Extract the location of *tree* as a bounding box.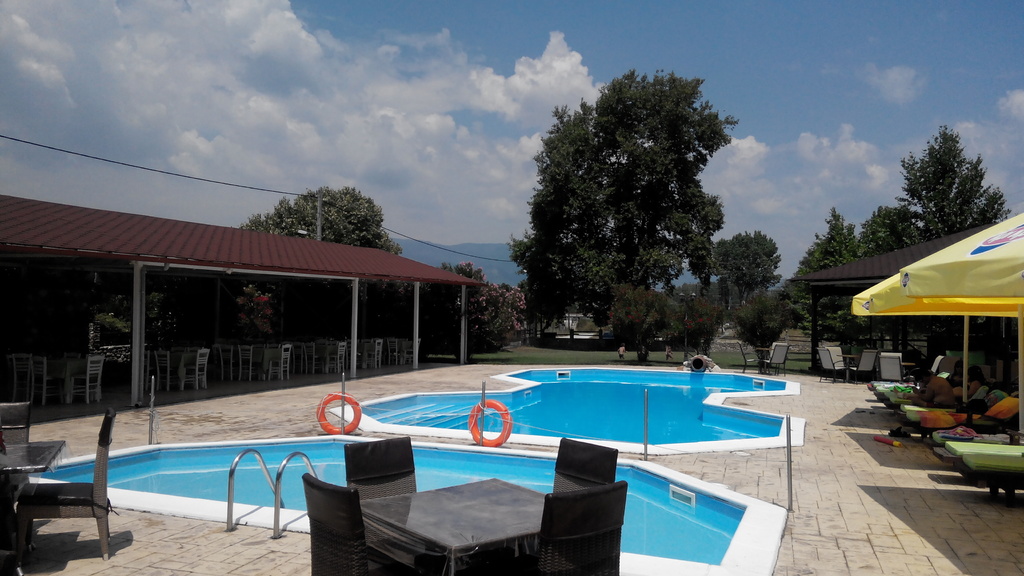
[left=648, top=287, right=691, bottom=351].
